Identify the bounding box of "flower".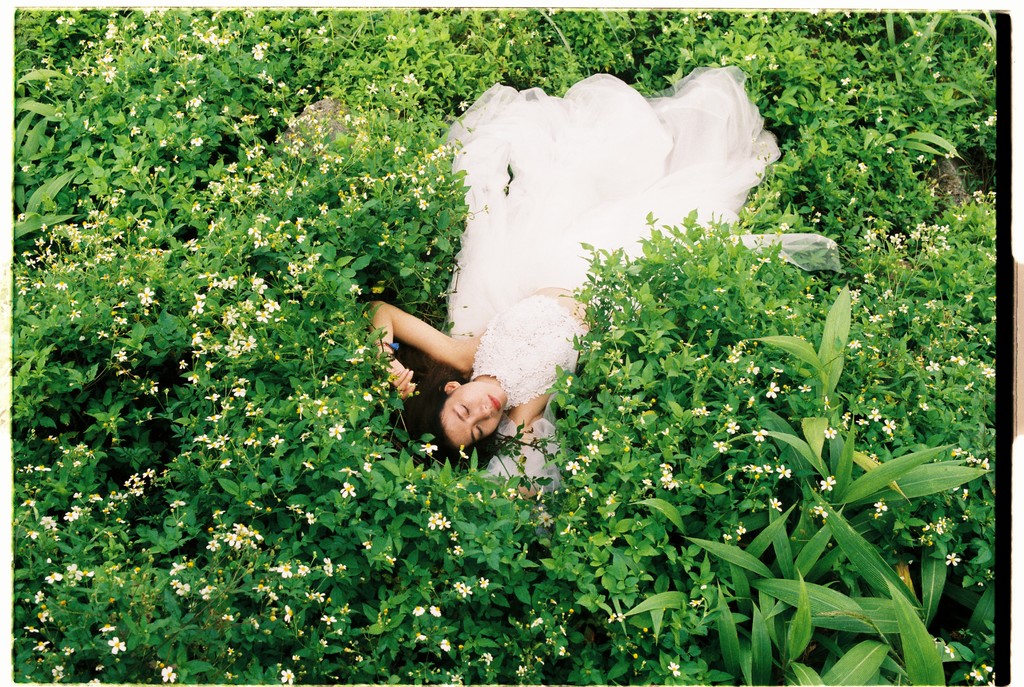
(left=315, top=30, right=332, bottom=31).
